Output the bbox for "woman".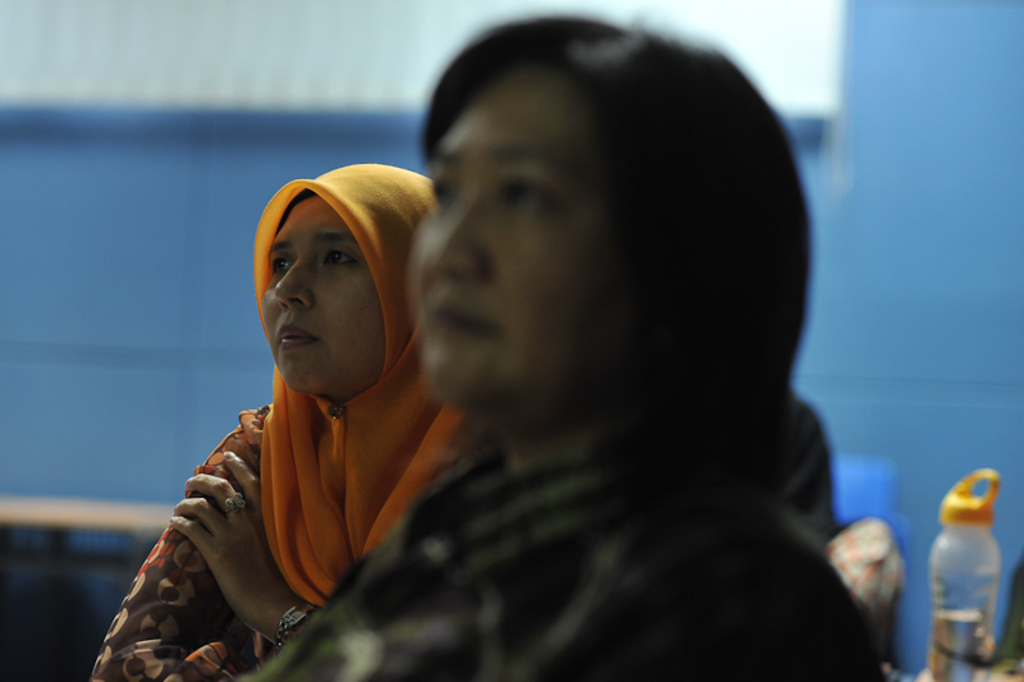
273:8:890:670.
